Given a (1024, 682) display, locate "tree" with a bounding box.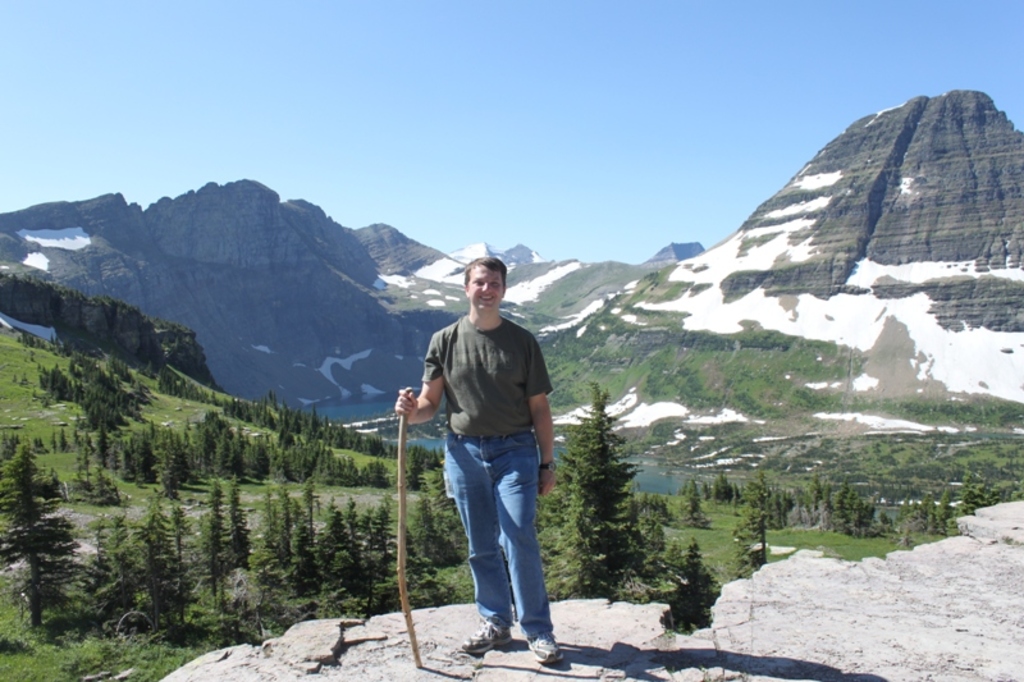
Located: (223, 475, 256, 572).
